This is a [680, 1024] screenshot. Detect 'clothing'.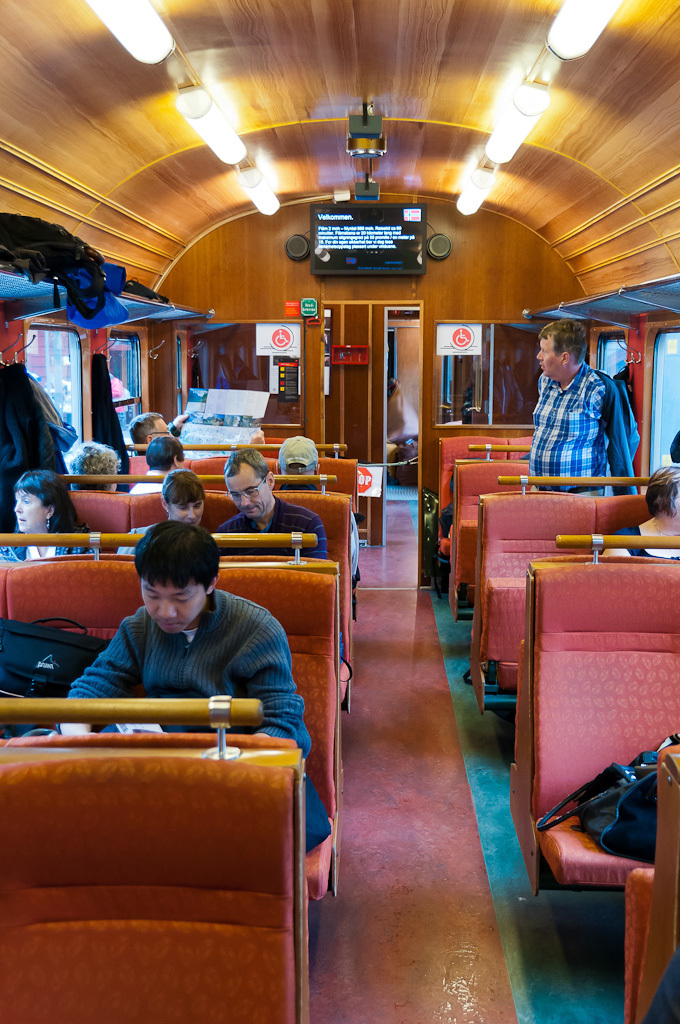
[534, 336, 646, 501].
